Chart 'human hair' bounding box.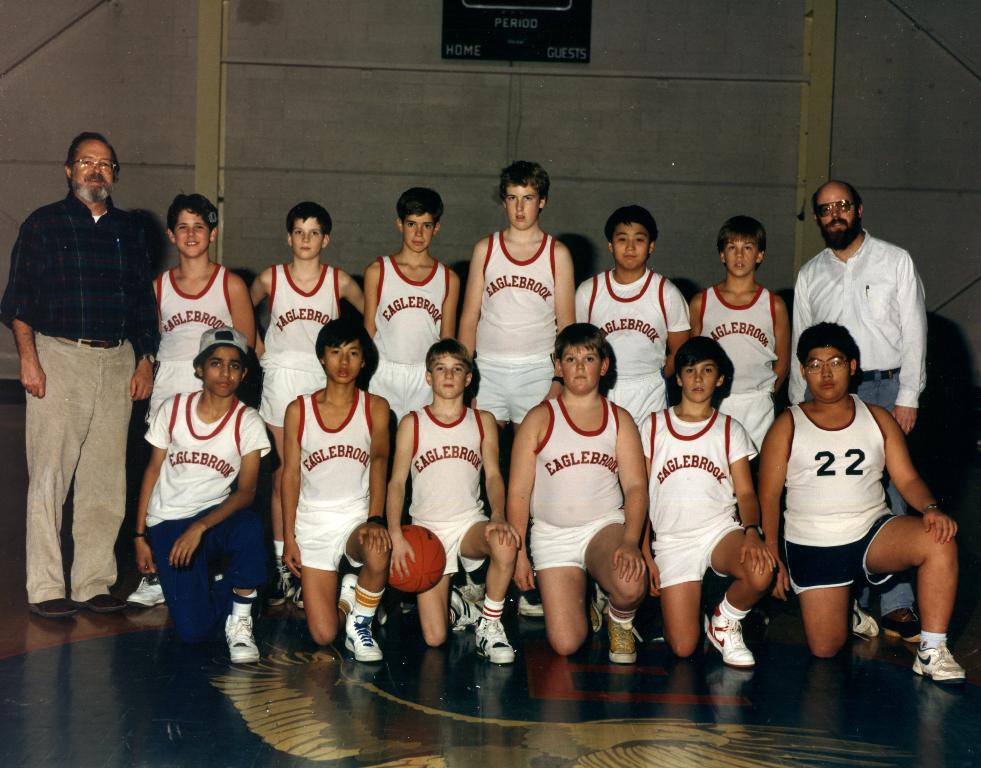
Charted: {"left": 64, "top": 130, "right": 117, "bottom": 171}.
